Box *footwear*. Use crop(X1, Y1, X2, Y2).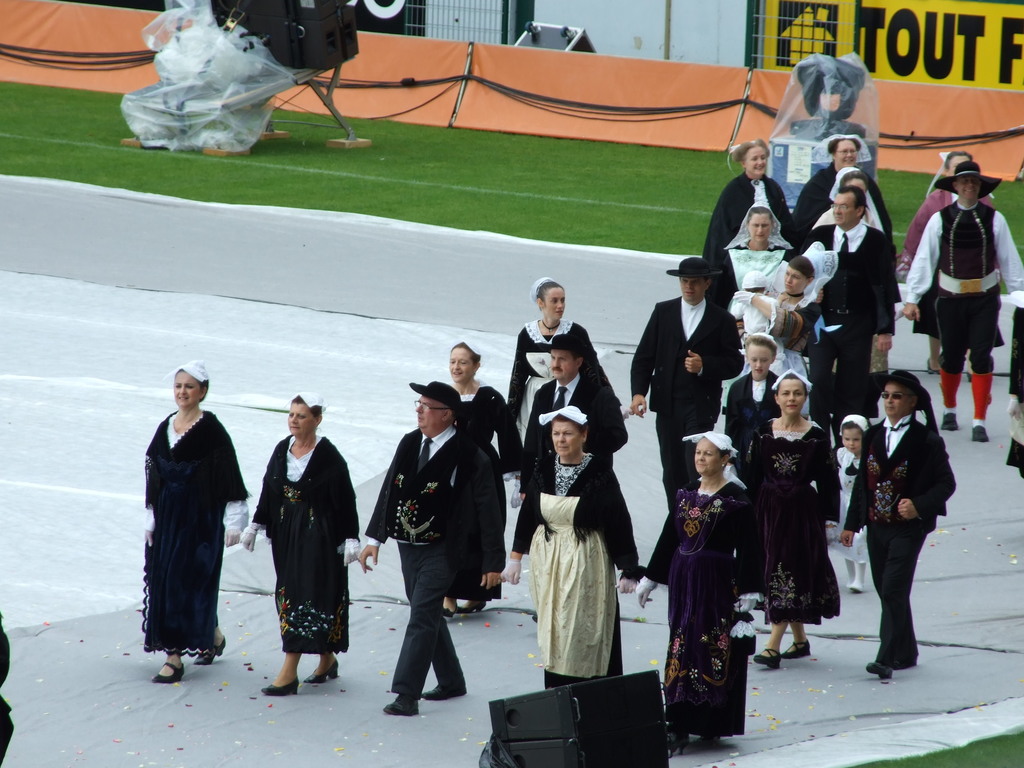
crop(753, 647, 778, 669).
